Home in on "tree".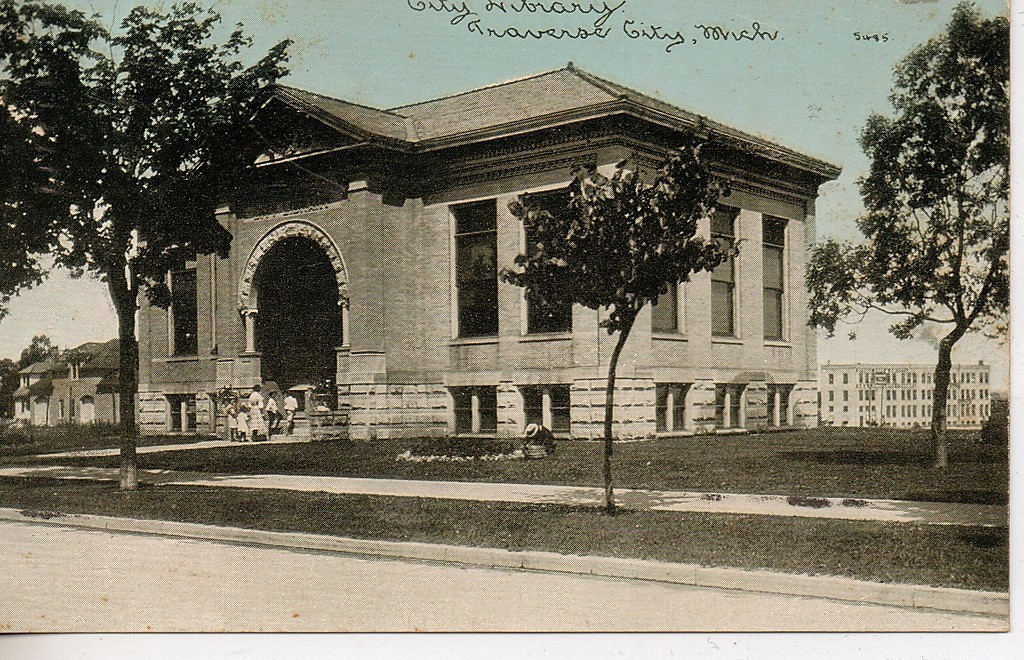
Homed in at bbox=(801, 0, 1019, 482).
